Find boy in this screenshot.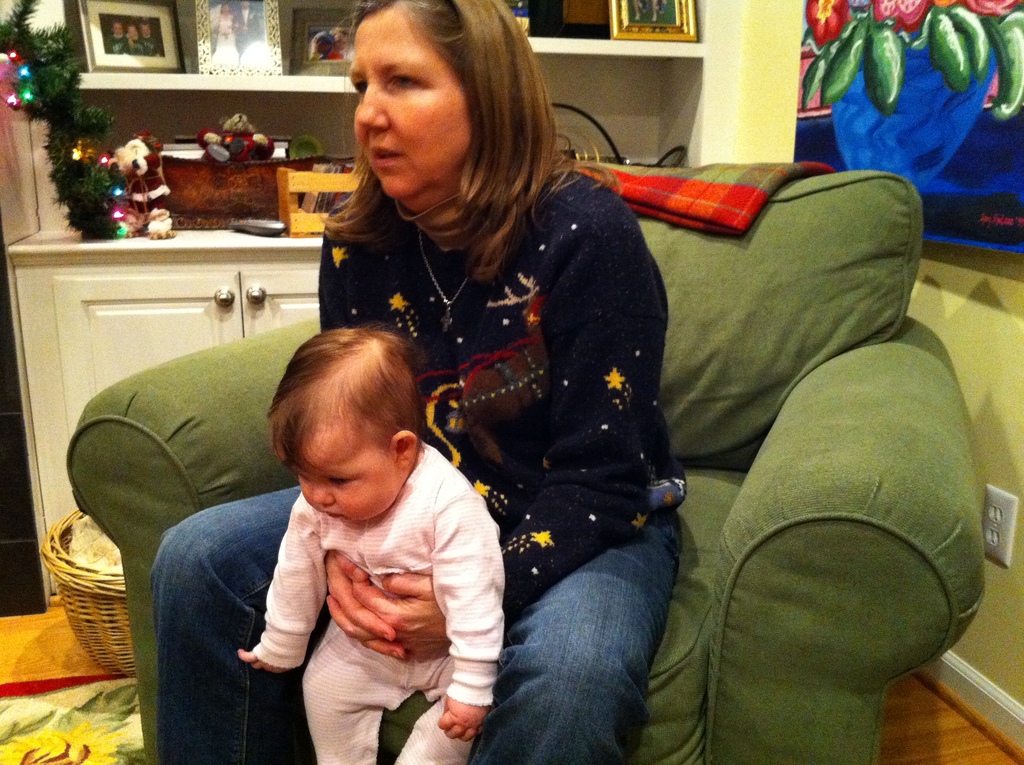
The bounding box for boy is select_region(140, 309, 511, 723).
